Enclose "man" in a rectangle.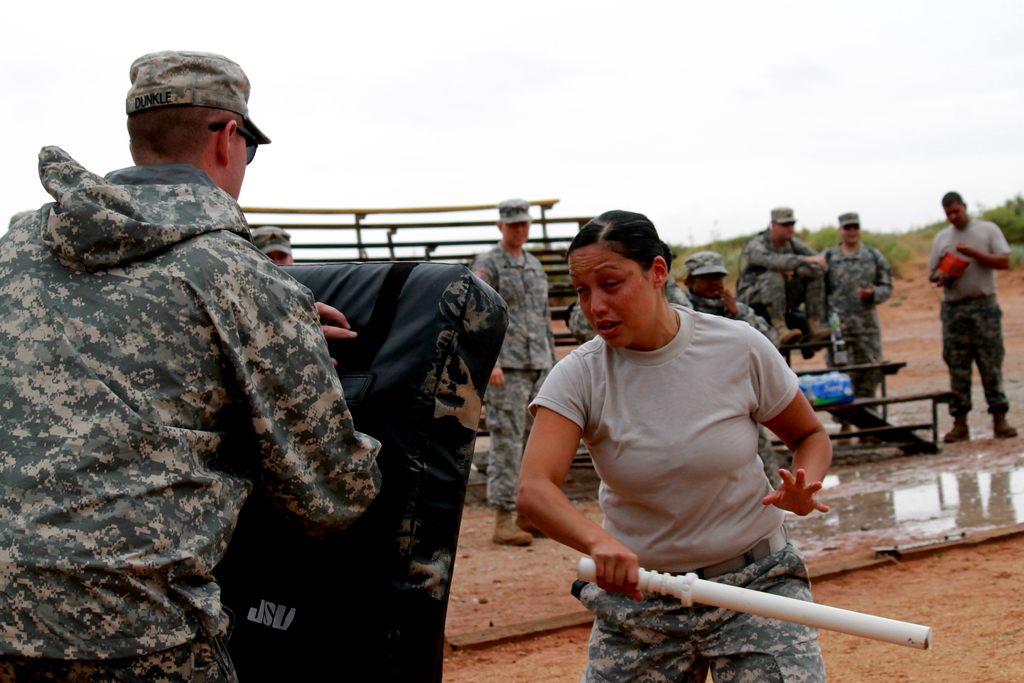
crop(29, 31, 435, 677).
